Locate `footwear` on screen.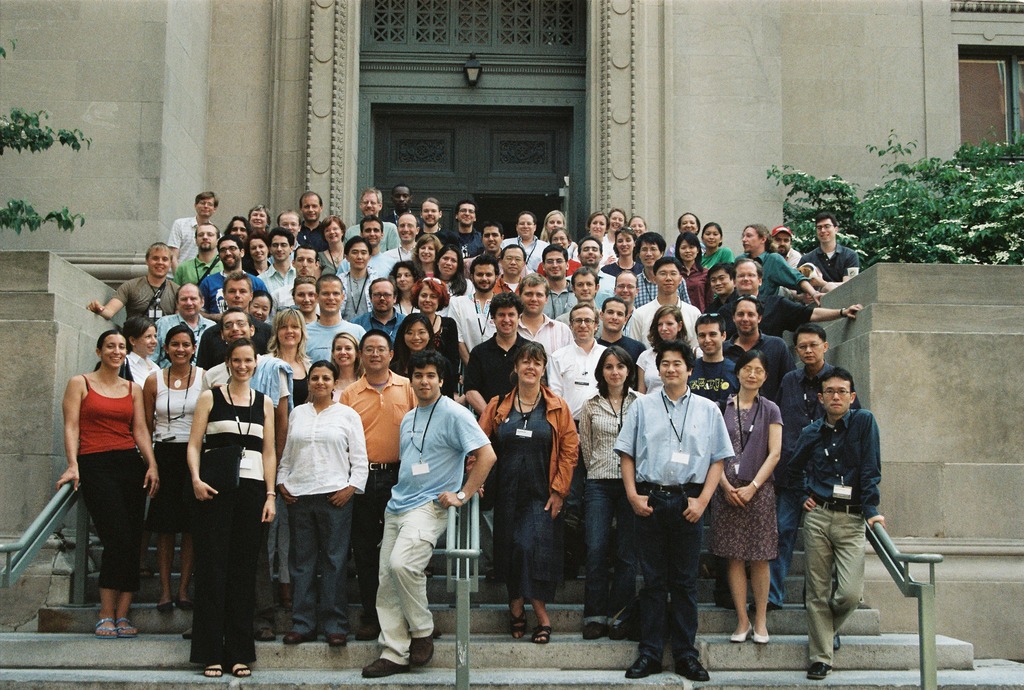
On screen at {"x1": 177, "y1": 598, "x2": 189, "y2": 611}.
